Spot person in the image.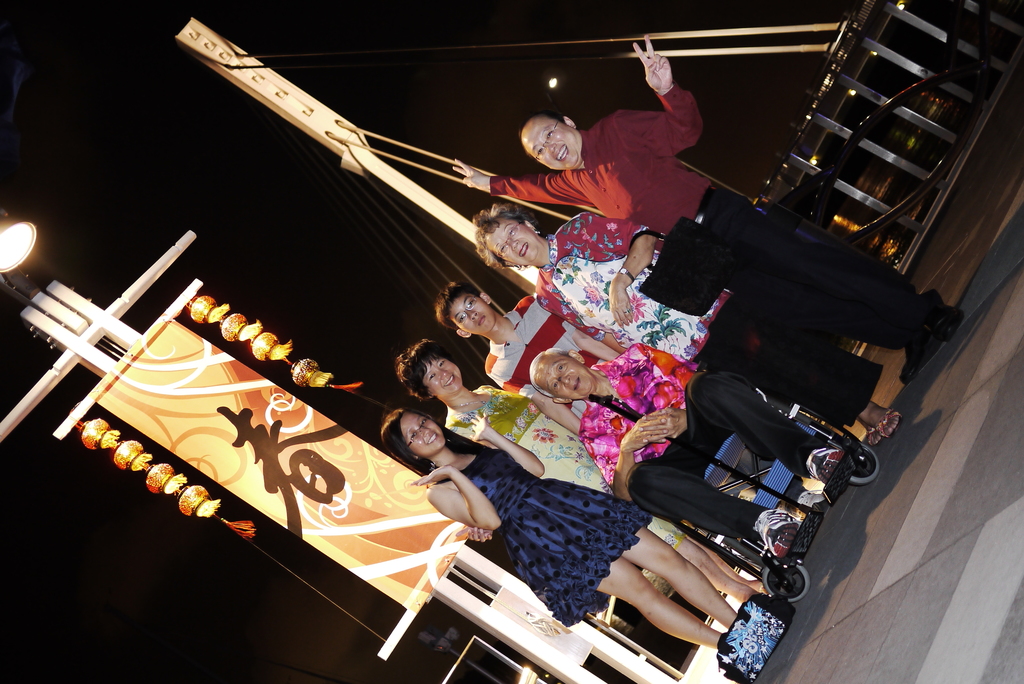
person found at rect(478, 204, 902, 448).
